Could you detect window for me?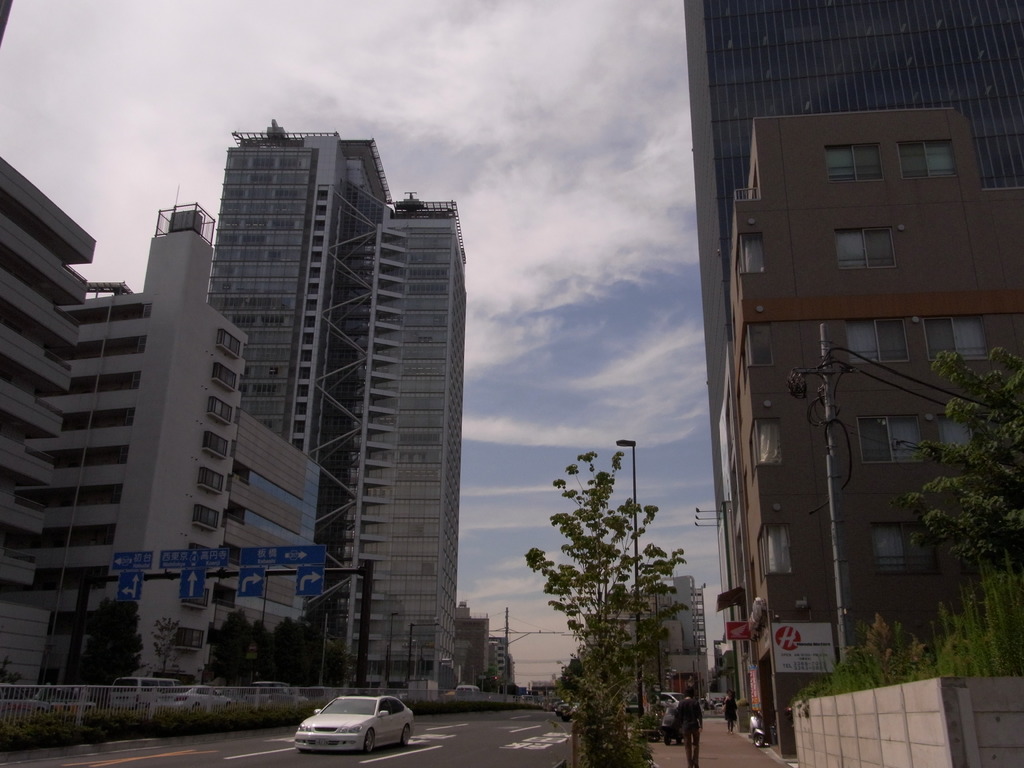
Detection result: rect(836, 230, 897, 268).
